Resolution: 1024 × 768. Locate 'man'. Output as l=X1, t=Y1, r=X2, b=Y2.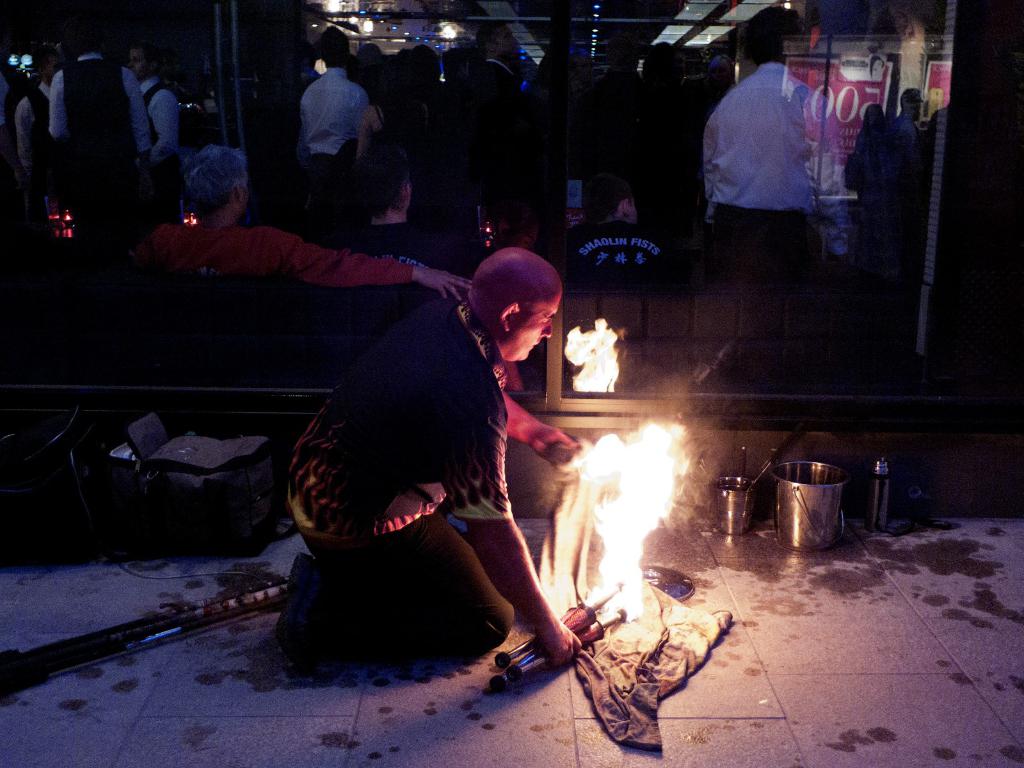
l=10, t=61, r=68, b=239.
